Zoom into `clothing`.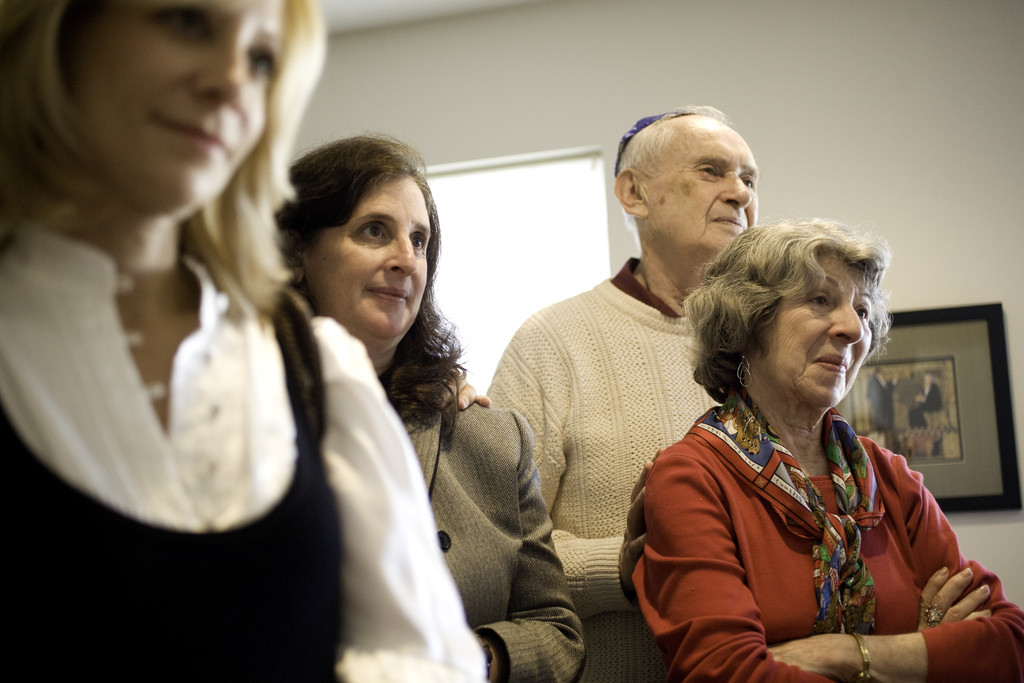
Zoom target: region(477, 160, 732, 669).
